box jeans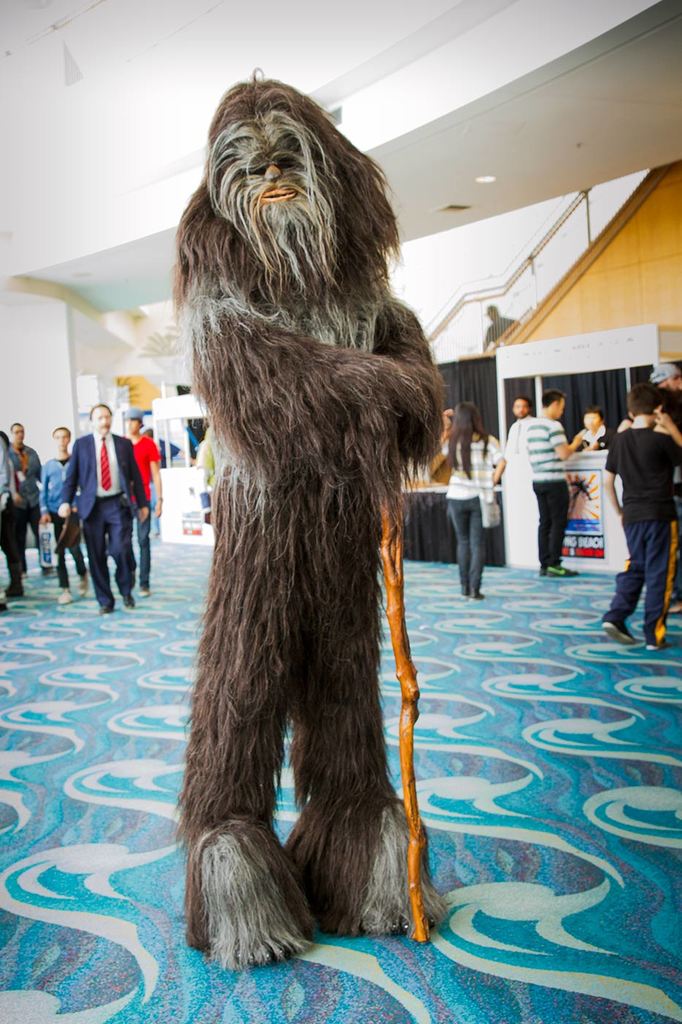
x1=621, y1=507, x2=681, y2=622
